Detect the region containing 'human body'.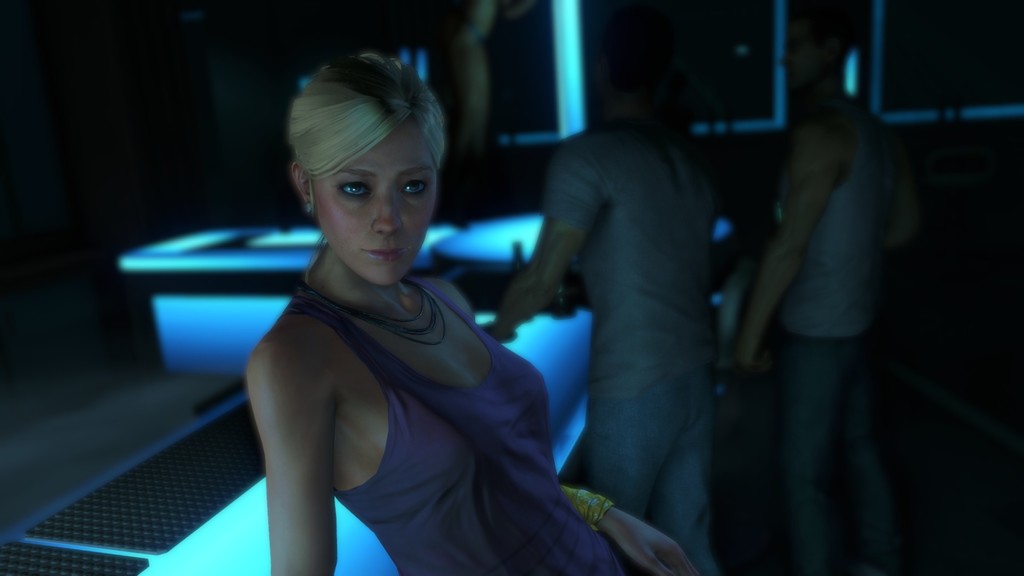
locate(497, 58, 723, 575).
